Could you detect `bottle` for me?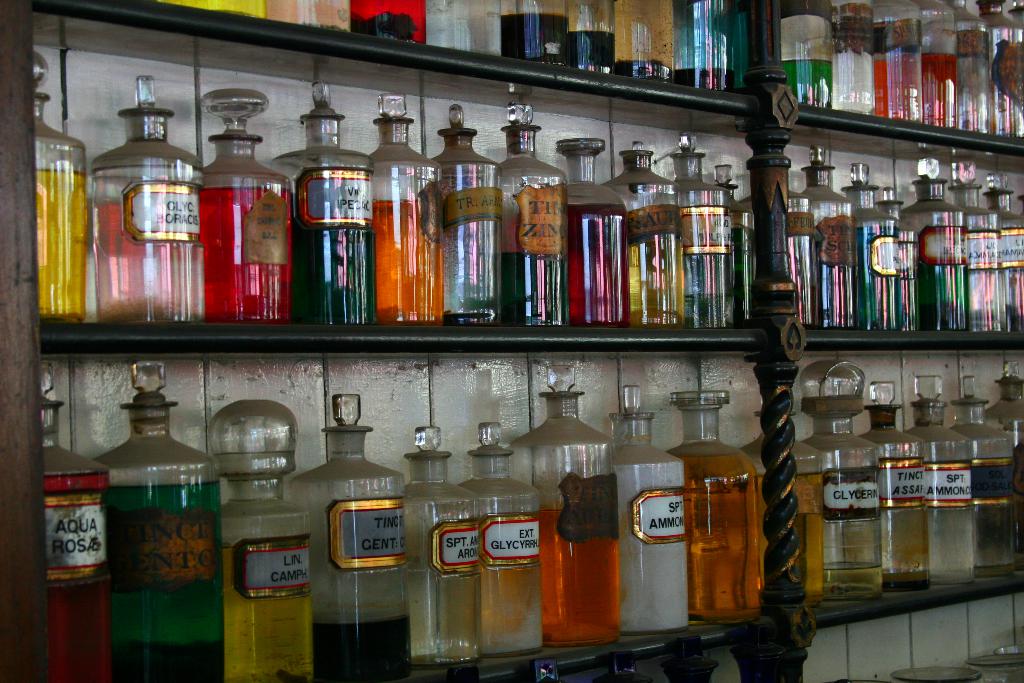
Detection result: <region>801, 140, 860, 332</region>.
